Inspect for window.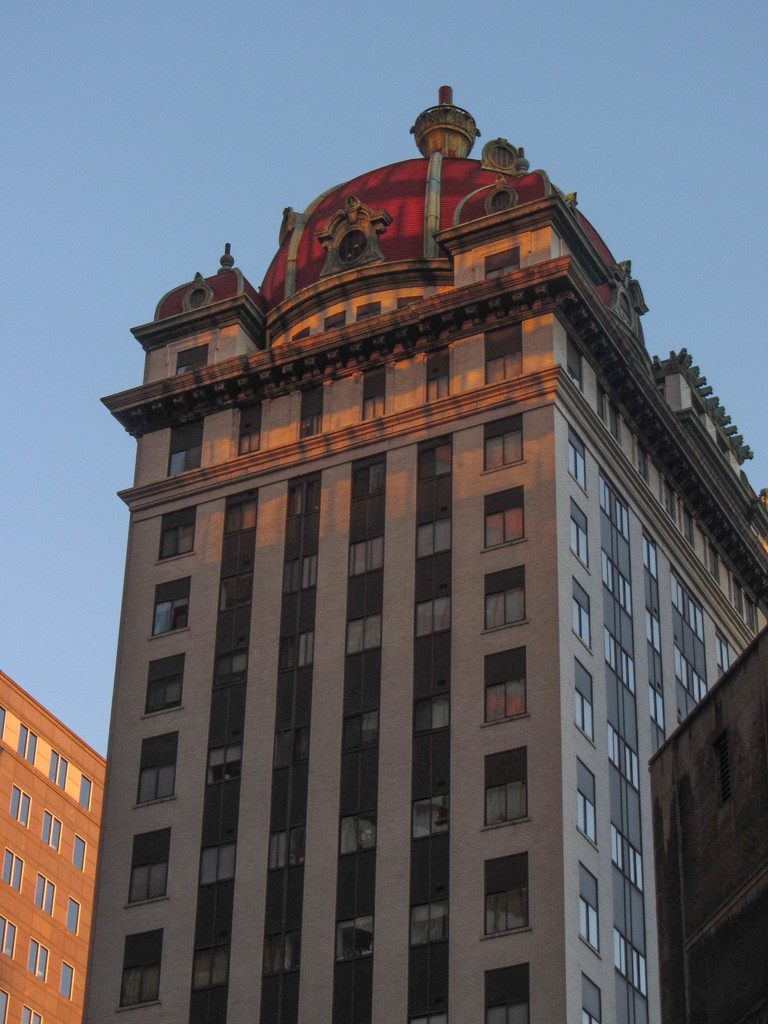
Inspection: BBox(79, 774, 93, 812).
